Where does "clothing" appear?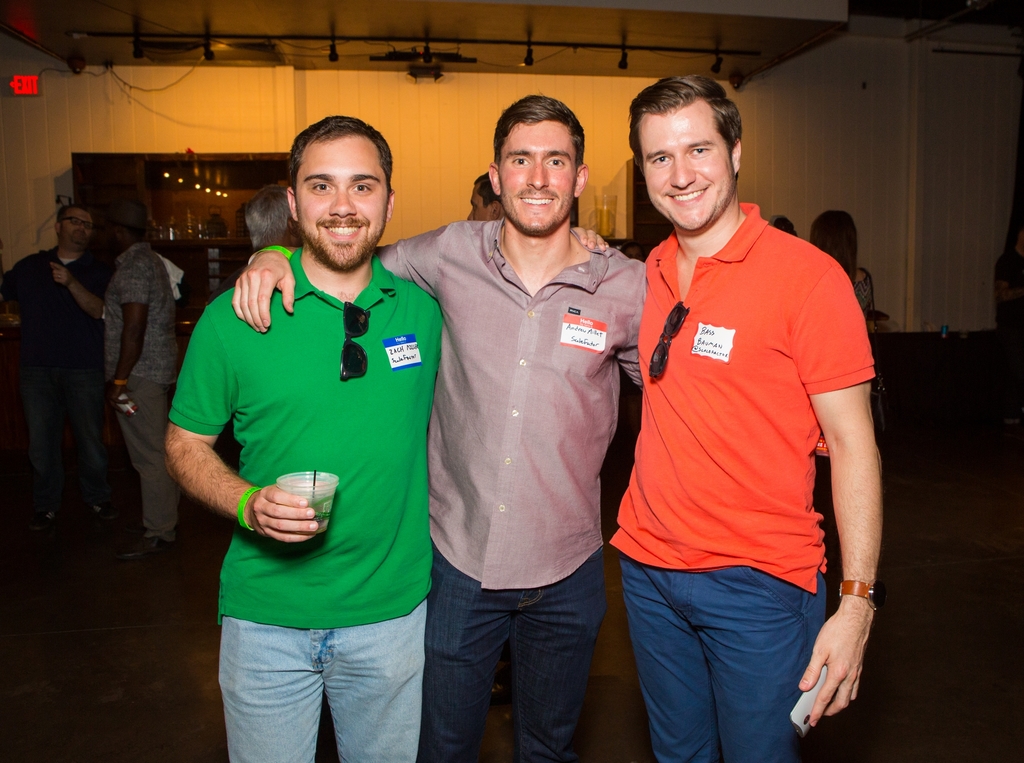
Appears at (198, 225, 438, 685).
